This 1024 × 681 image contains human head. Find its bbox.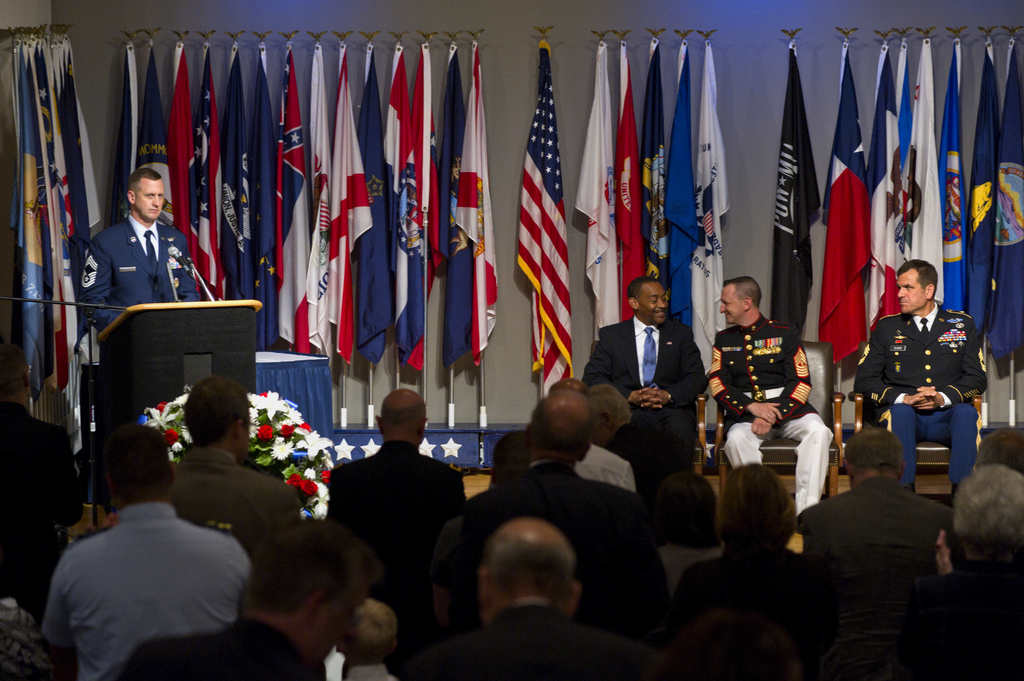
x1=589 y1=382 x2=629 y2=436.
